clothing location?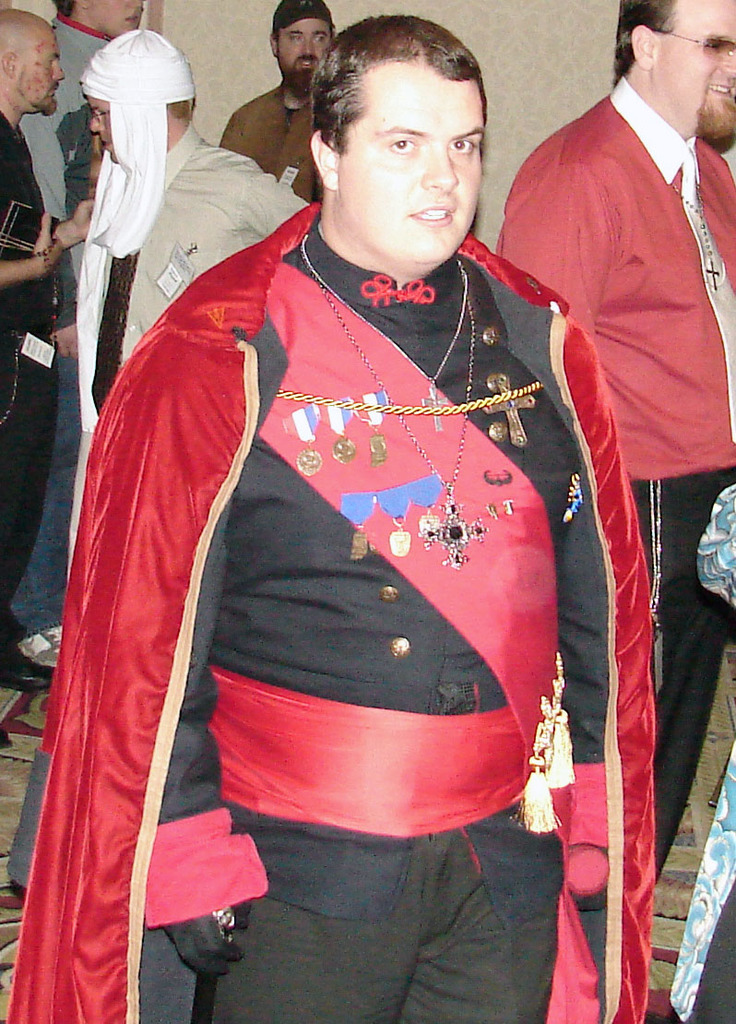
218 80 320 205
